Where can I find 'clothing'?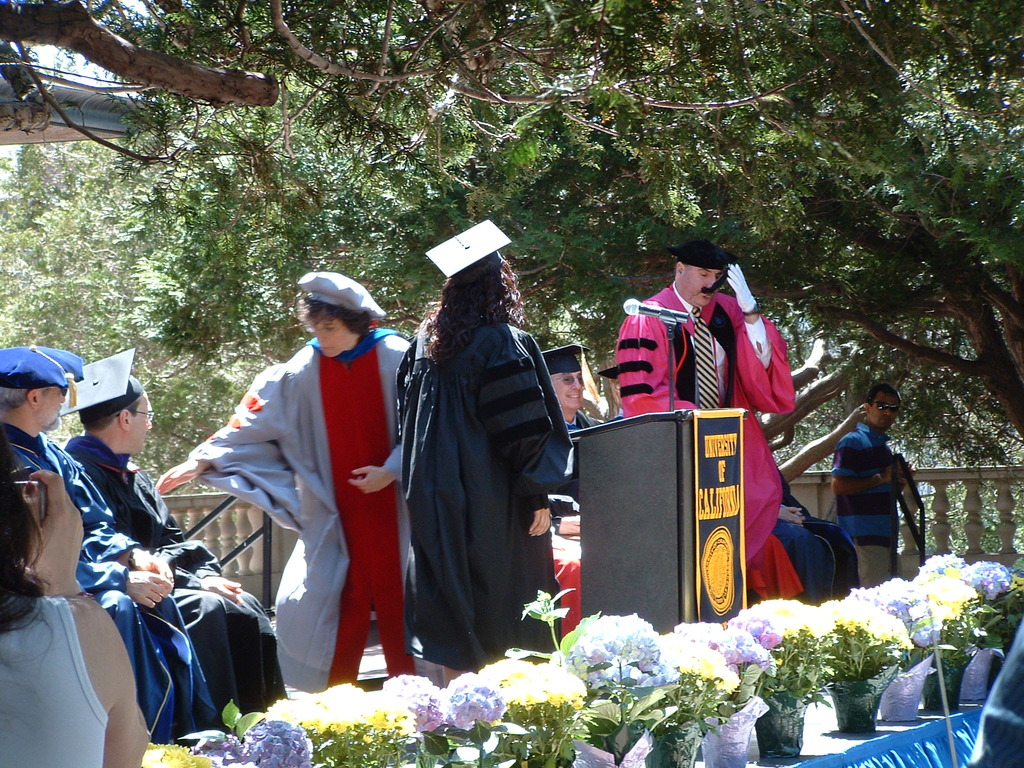
You can find it at select_region(0, 419, 189, 724).
